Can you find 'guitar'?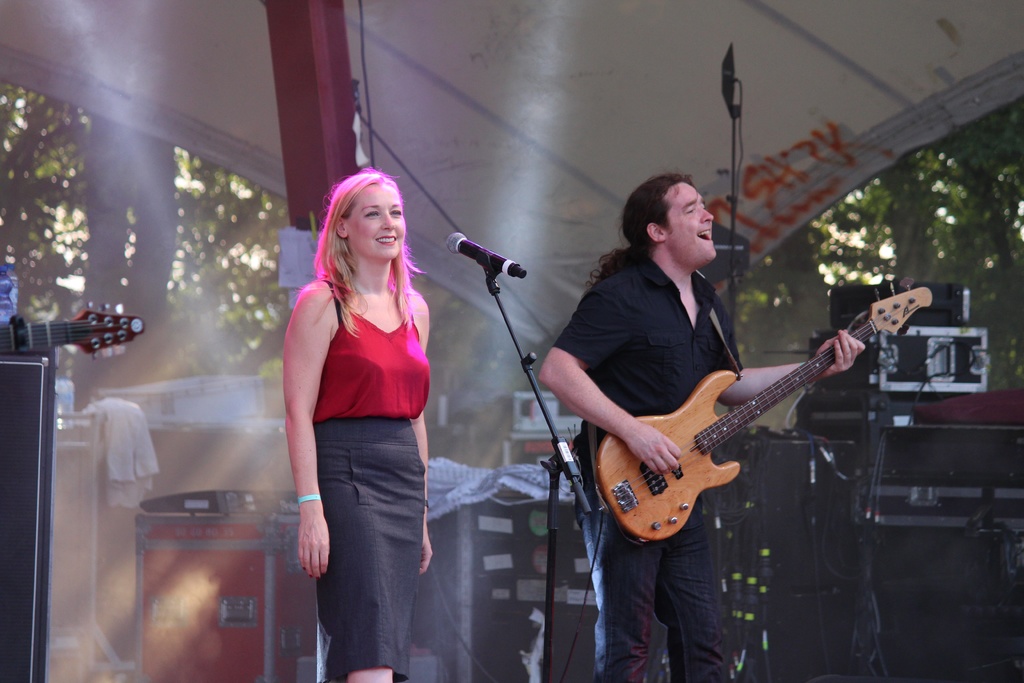
Yes, bounding box: [1, 305, 148, 358].
